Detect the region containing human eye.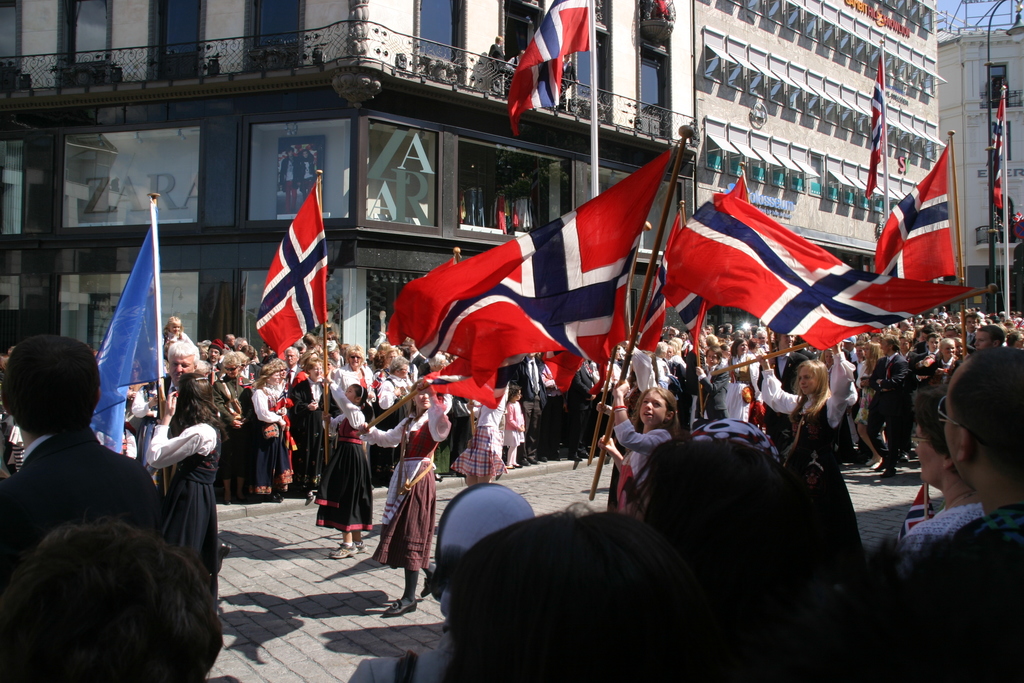
182, 362, 190, 368.
